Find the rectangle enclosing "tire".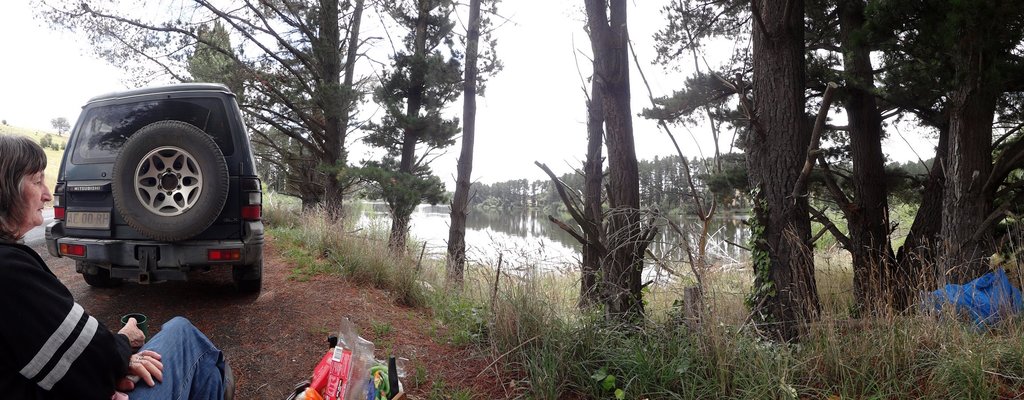
BBox(67, 97, 238, 286).
